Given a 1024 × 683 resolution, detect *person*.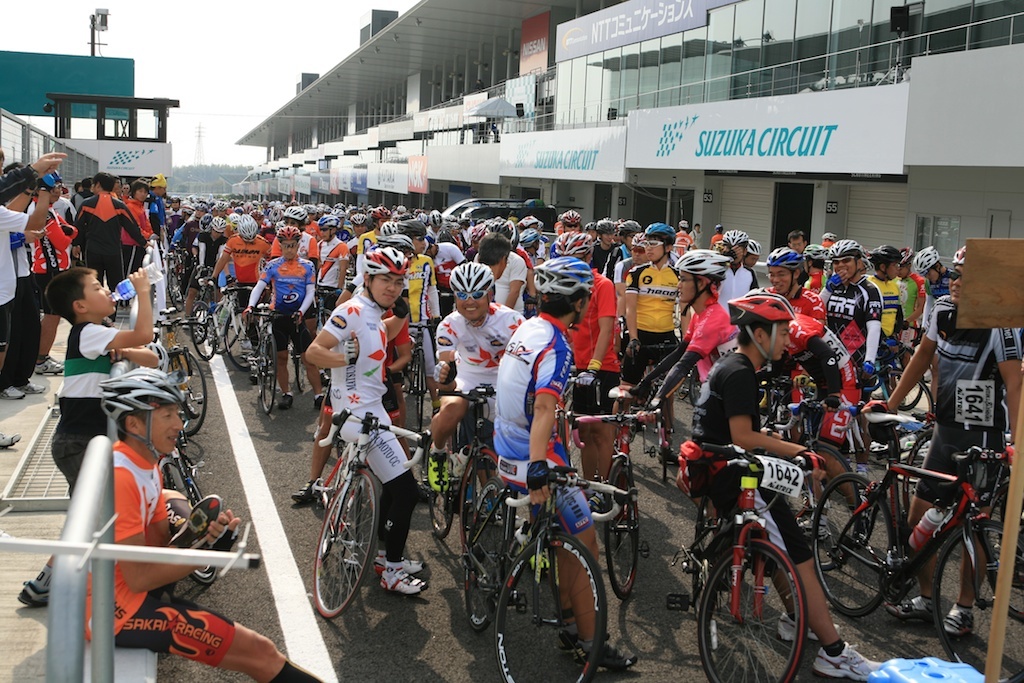
left=167, top=196, right=181, bottom=229.
